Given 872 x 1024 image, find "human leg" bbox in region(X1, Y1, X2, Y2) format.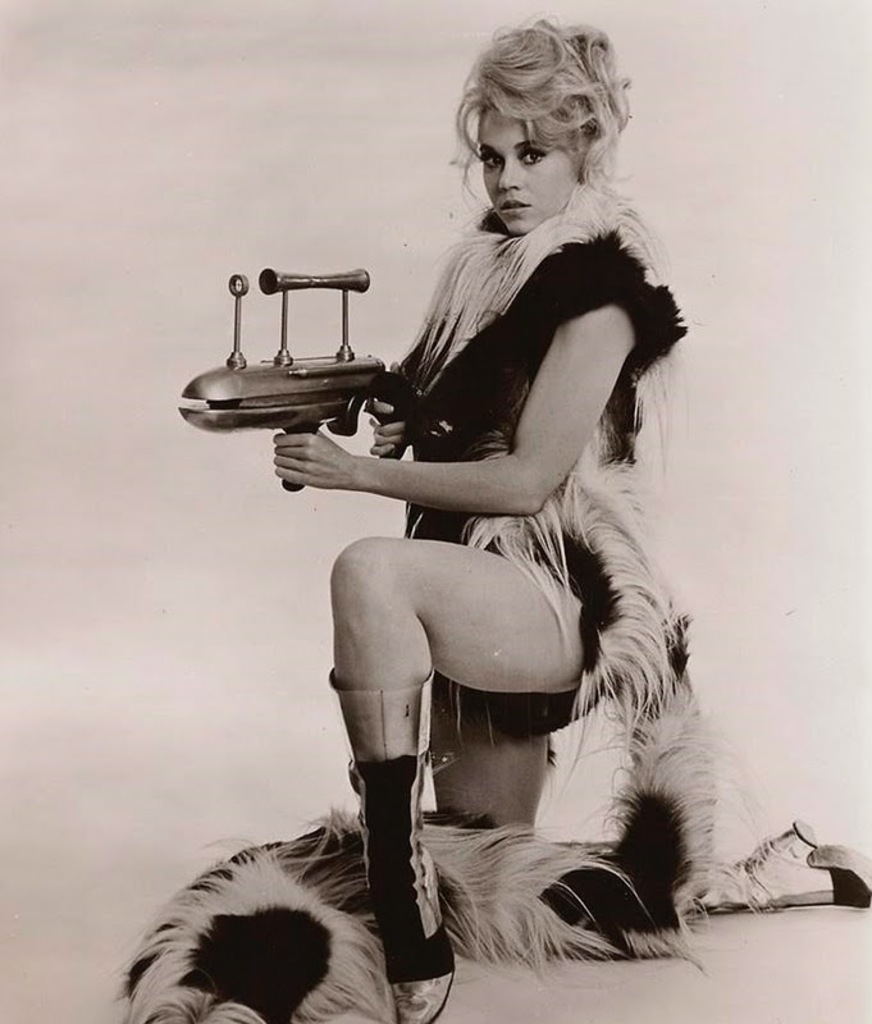
region(327, 538, 586, 1012).
